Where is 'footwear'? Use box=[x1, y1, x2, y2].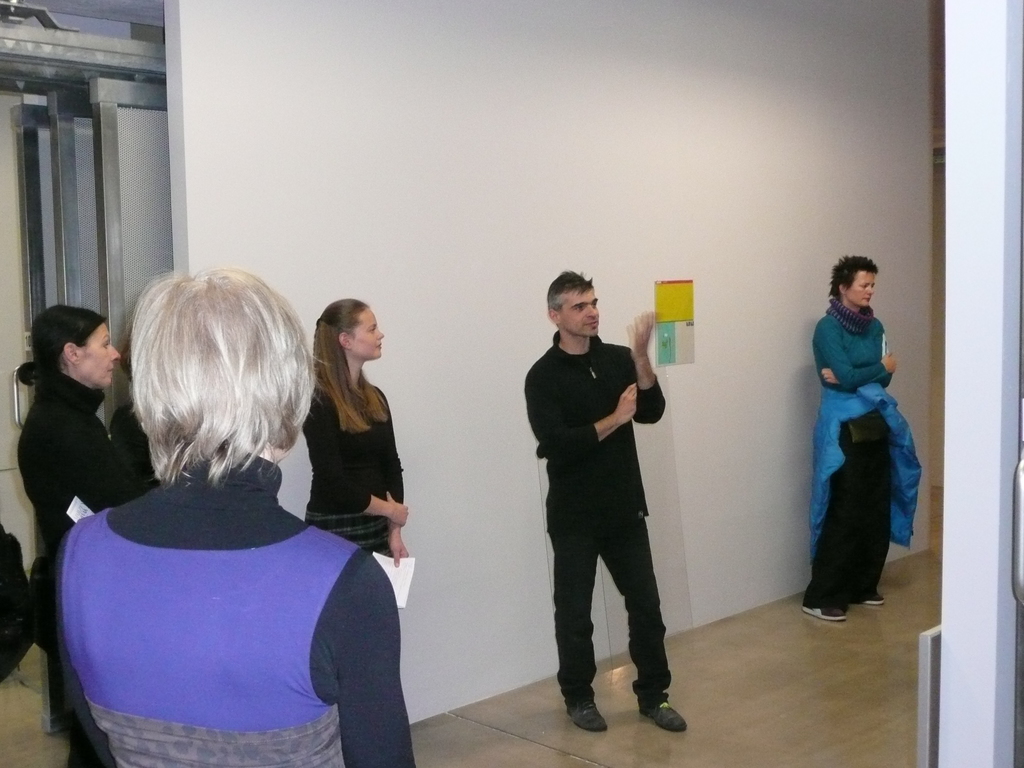
box=[852, 589, 889, 606].
